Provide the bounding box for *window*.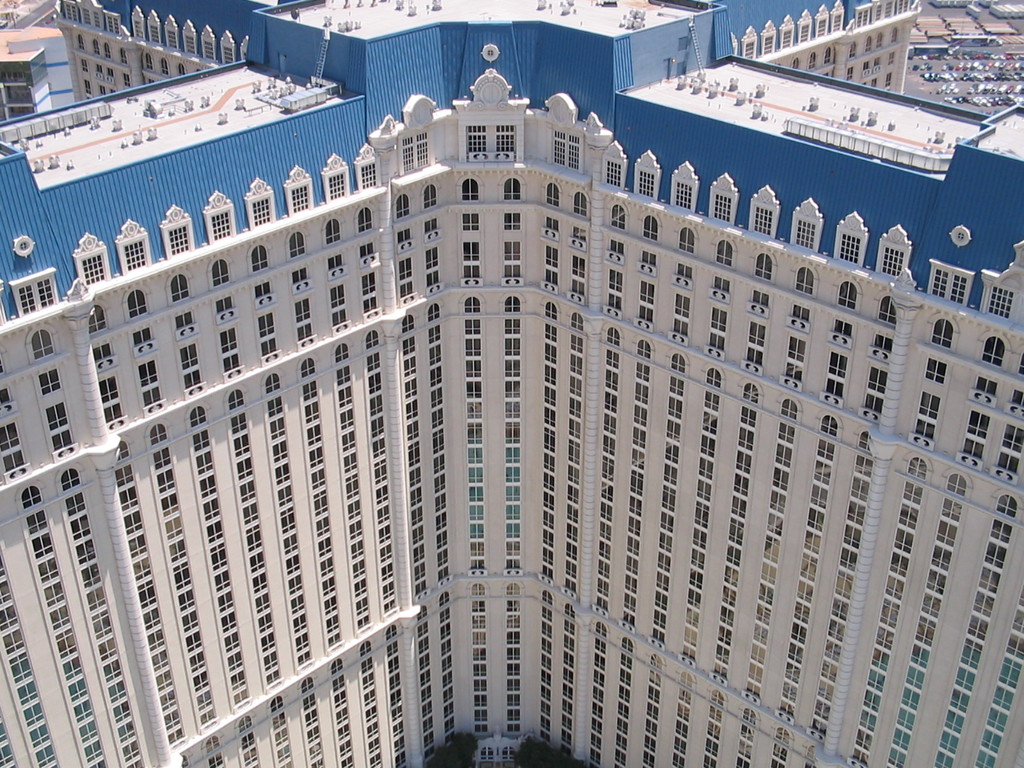
{"left": 902, "top": 479, "right": 920, "bottom": 510}.
